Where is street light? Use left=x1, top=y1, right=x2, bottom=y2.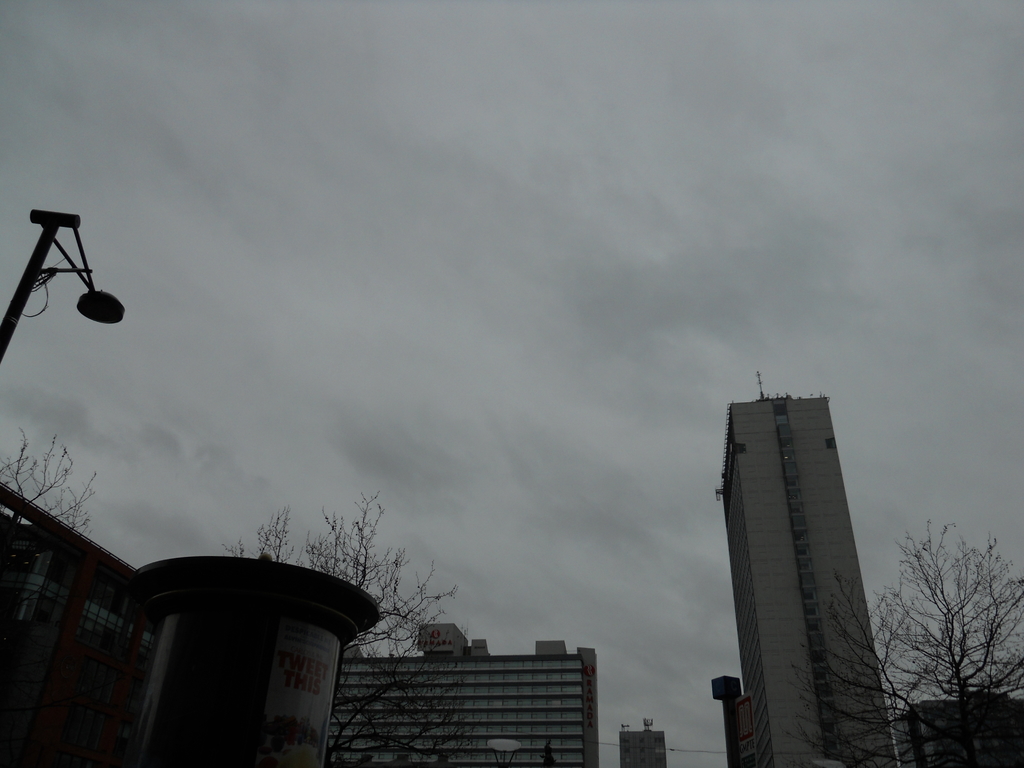
left=710, top=675, right=742, bottom=767.
